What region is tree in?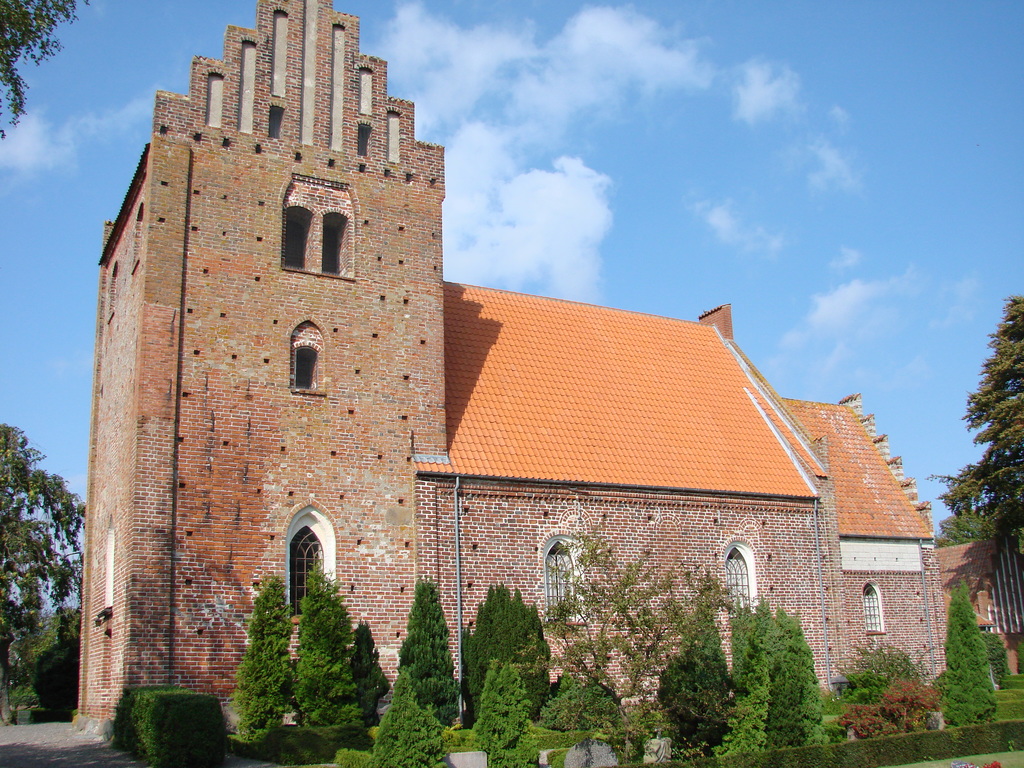
crop(938, 573, 1000, 735).
